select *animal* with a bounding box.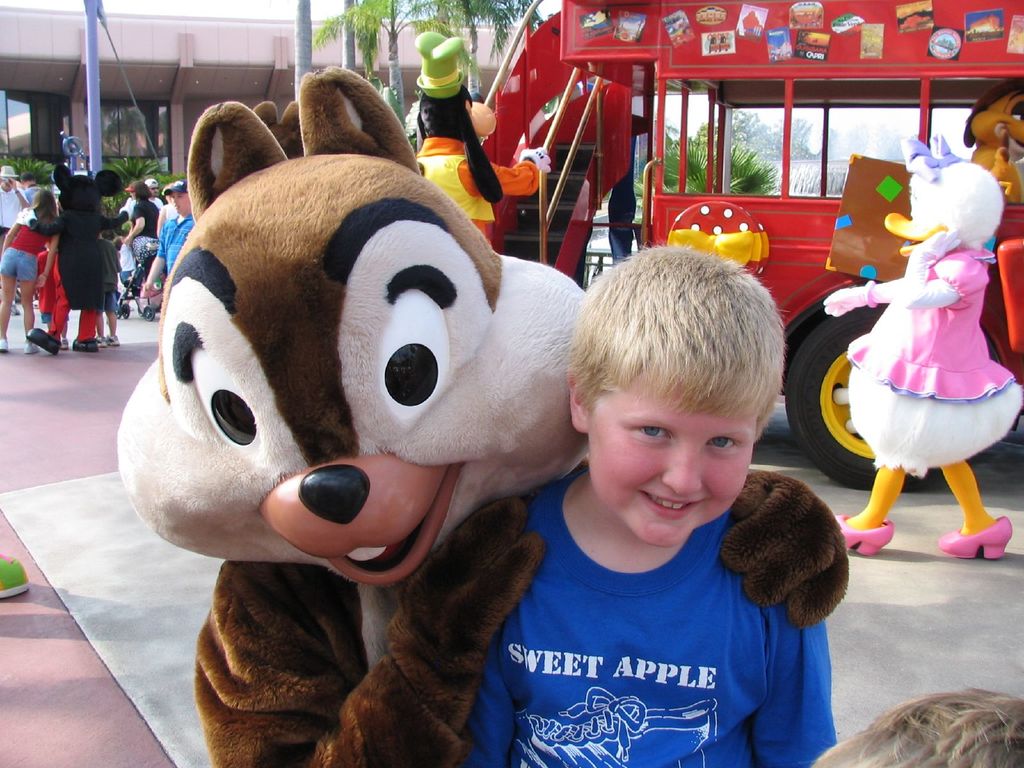
bbox=[12, 164, 138, 357].
